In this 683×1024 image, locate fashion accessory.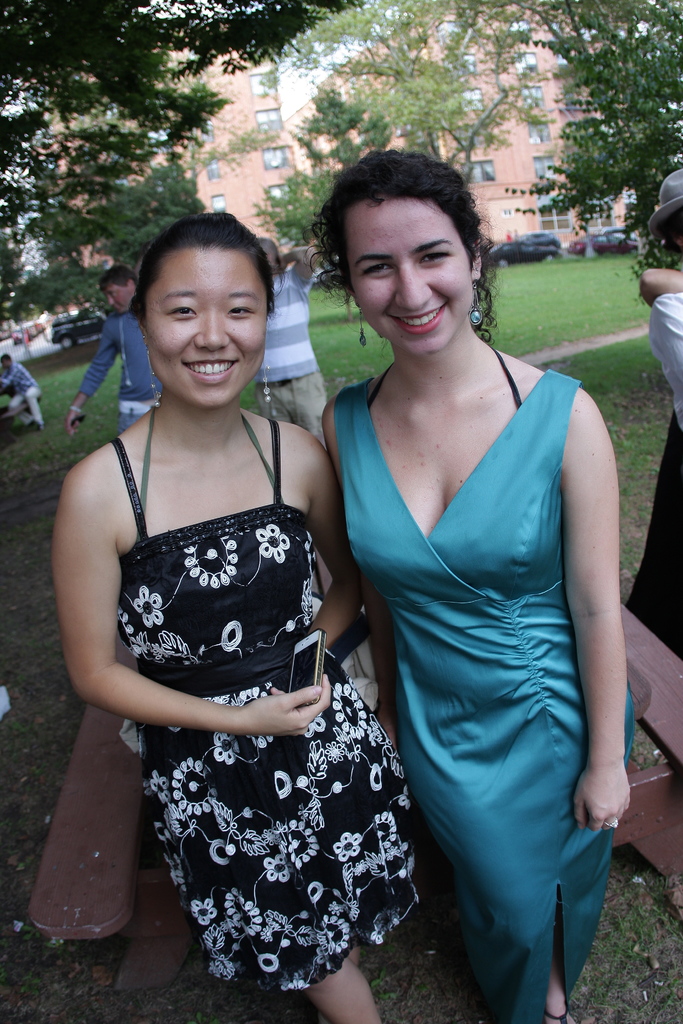
Bounding box: crop(145, 342, 161, 408).
